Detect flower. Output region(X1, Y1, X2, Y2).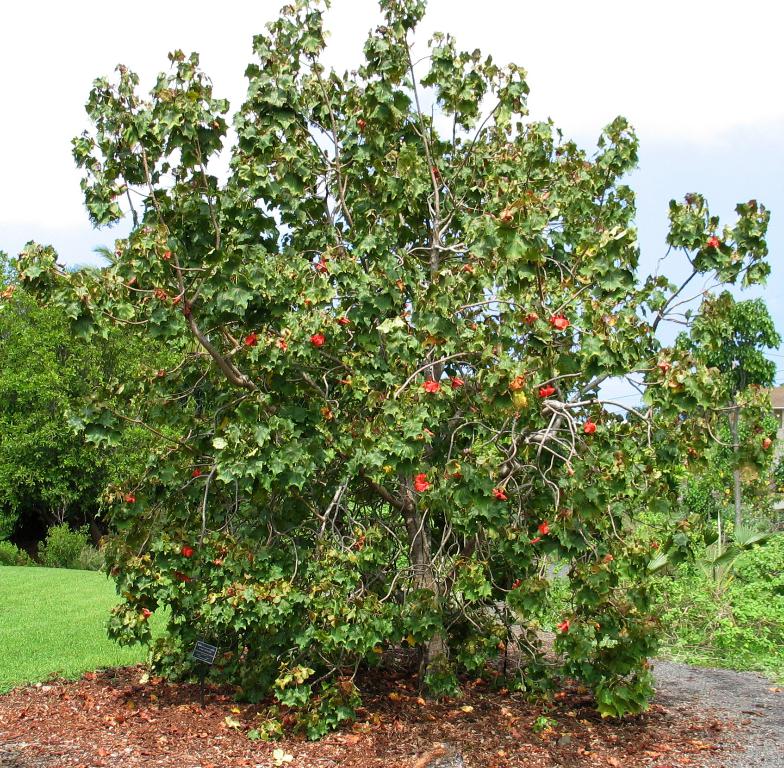
region(549, 314, 567, 331).
